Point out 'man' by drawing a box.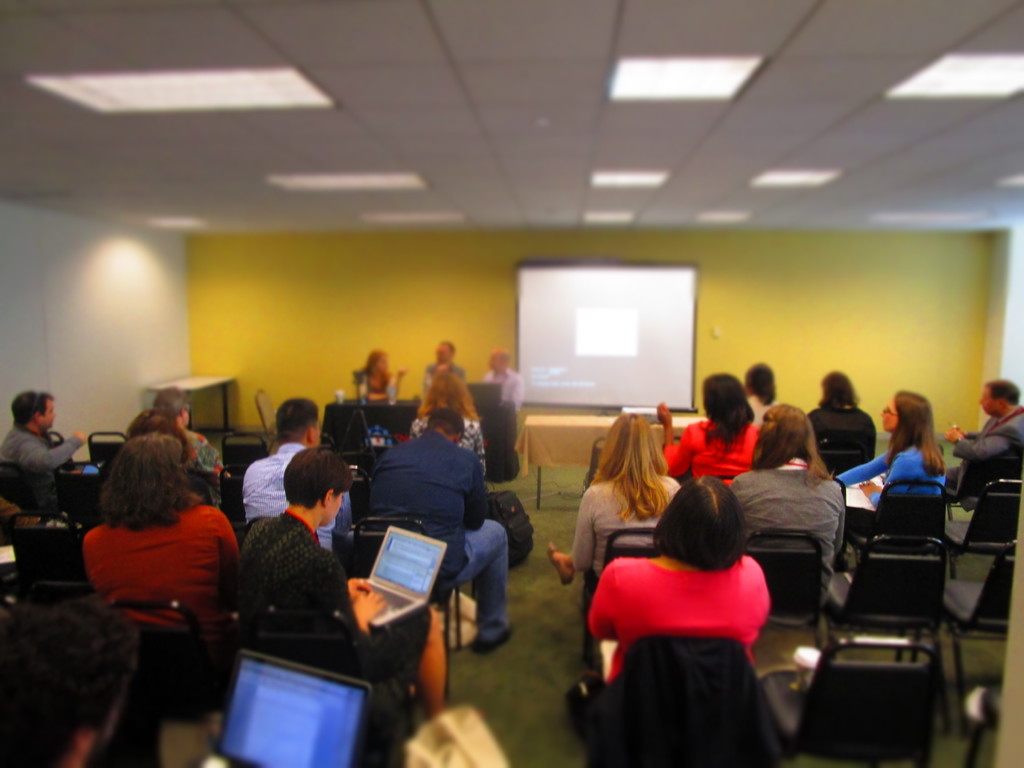
rect(234, 392, 364, 559).
